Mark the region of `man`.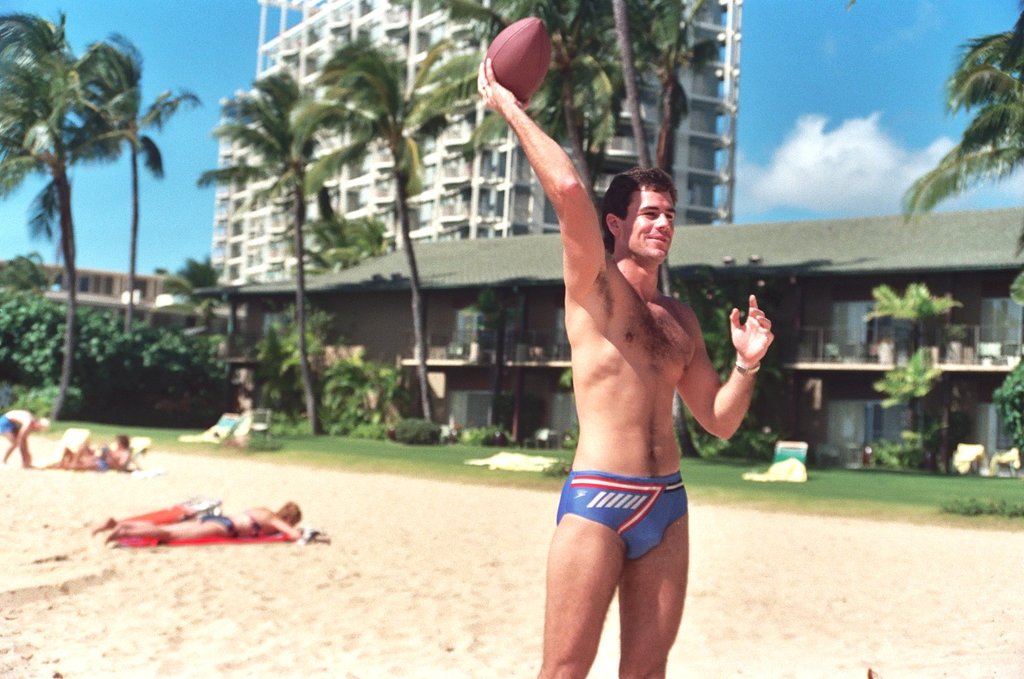
Region: 53, 423, 152, 479.
